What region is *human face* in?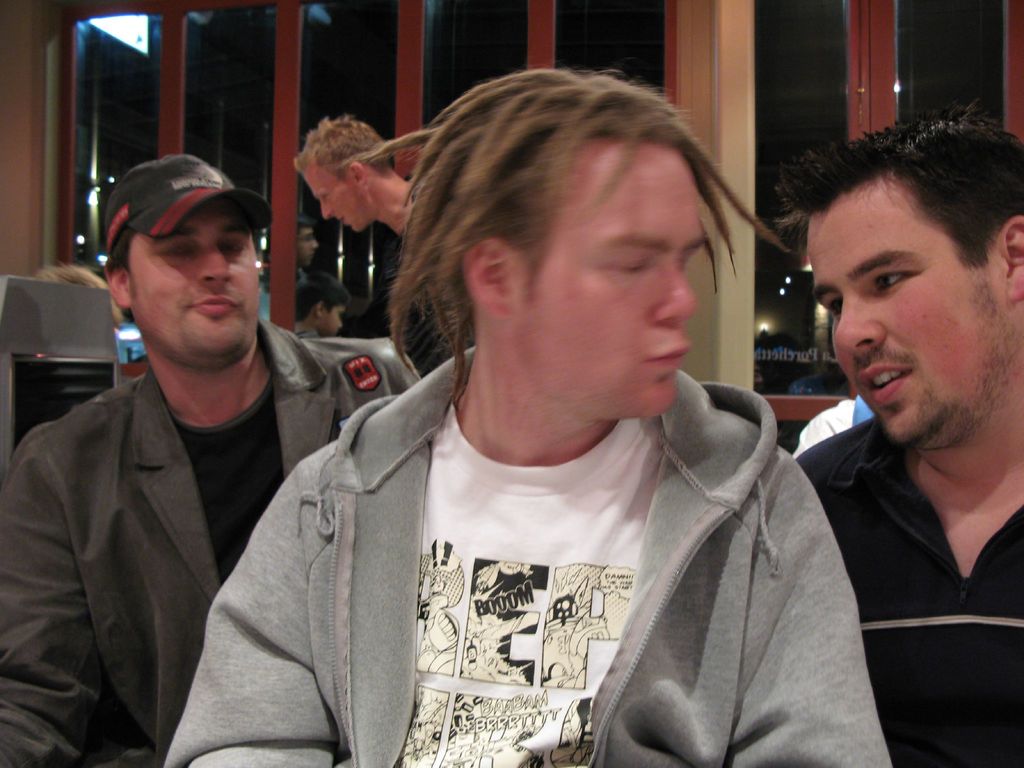
[320, 302, 344, 335].
